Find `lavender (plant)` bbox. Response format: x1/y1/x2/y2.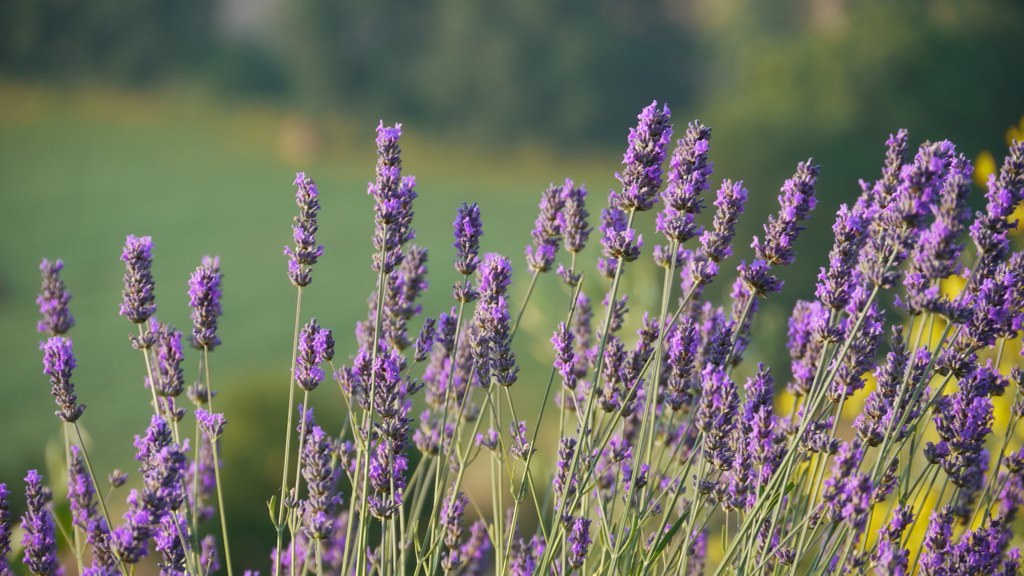
425/179/572/570.
